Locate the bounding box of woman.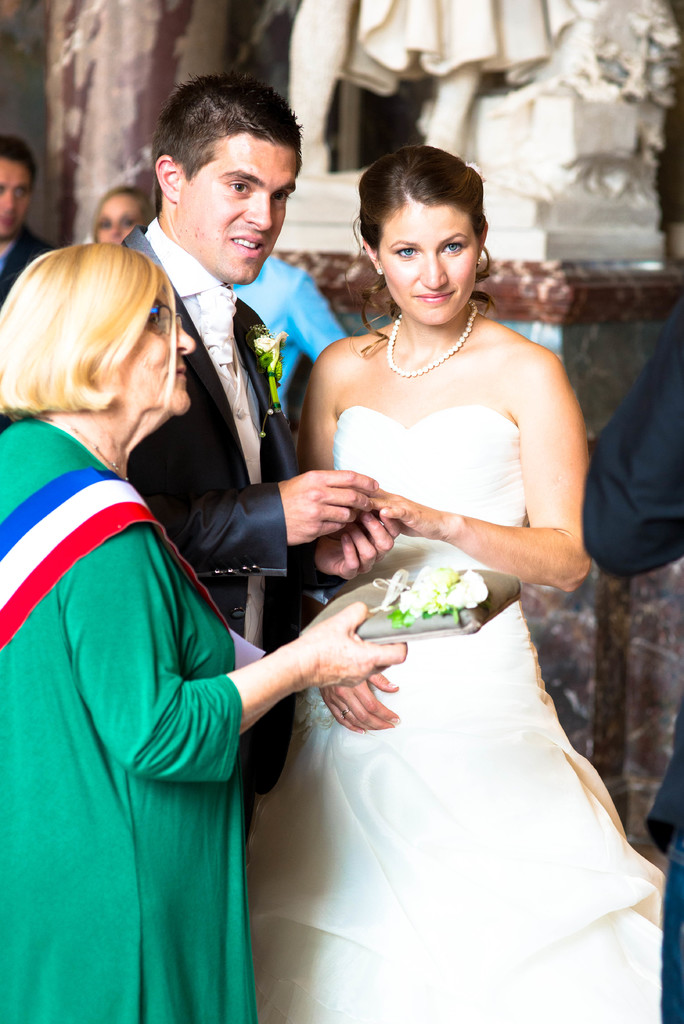
Bounding box: 272,127,618,1023.
